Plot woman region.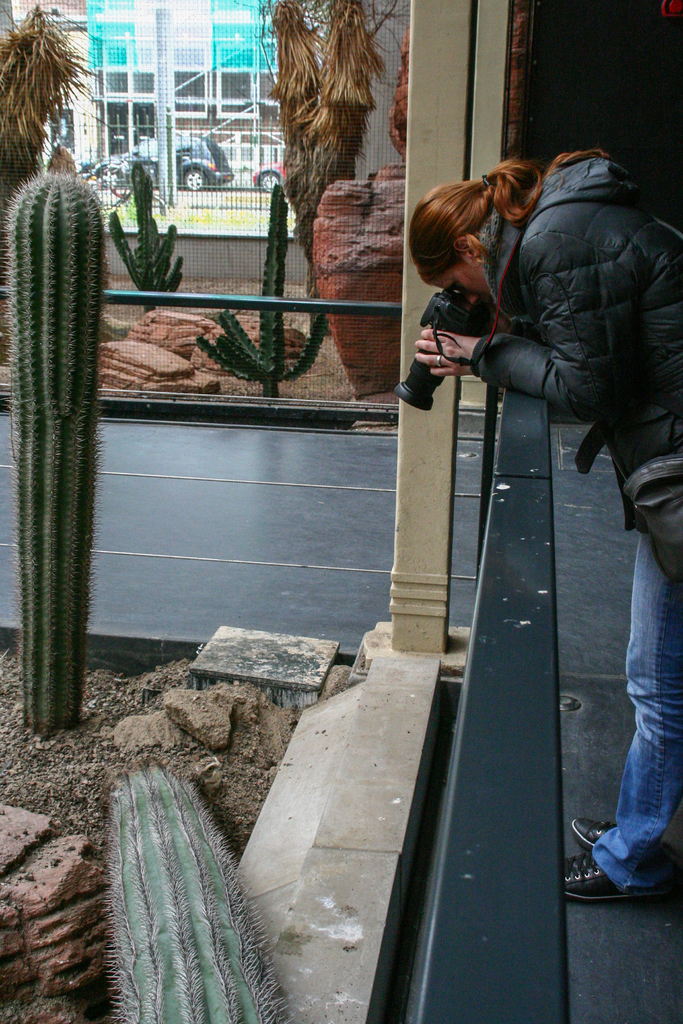
Plotted at left=409, top=152, right=682, bottom=906.
